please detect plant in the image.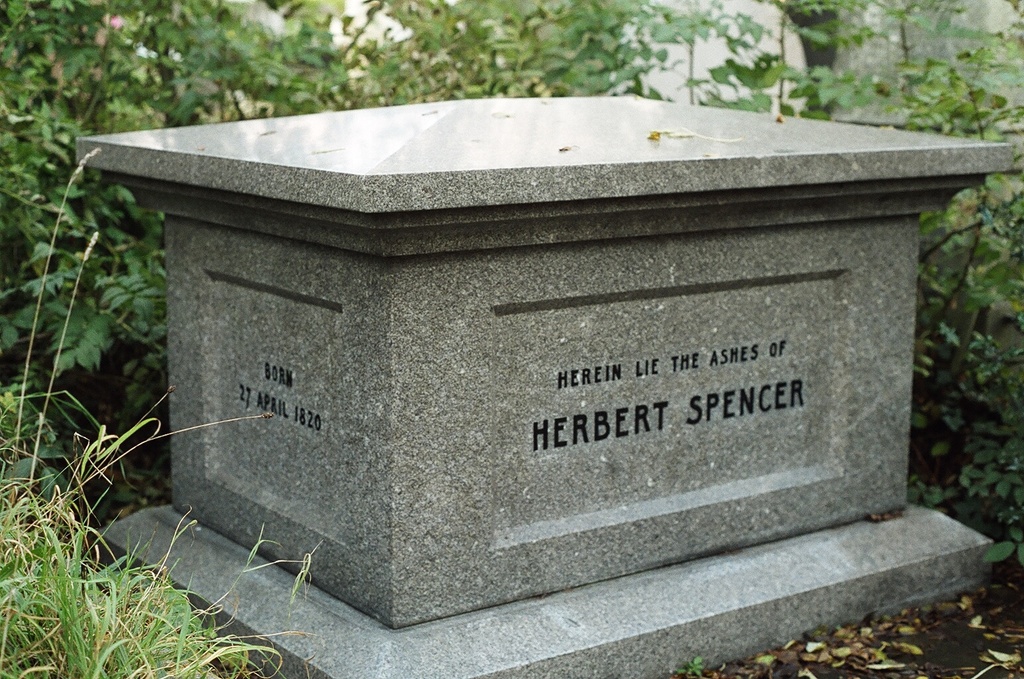
rect(940, 328, 1023, 568).
